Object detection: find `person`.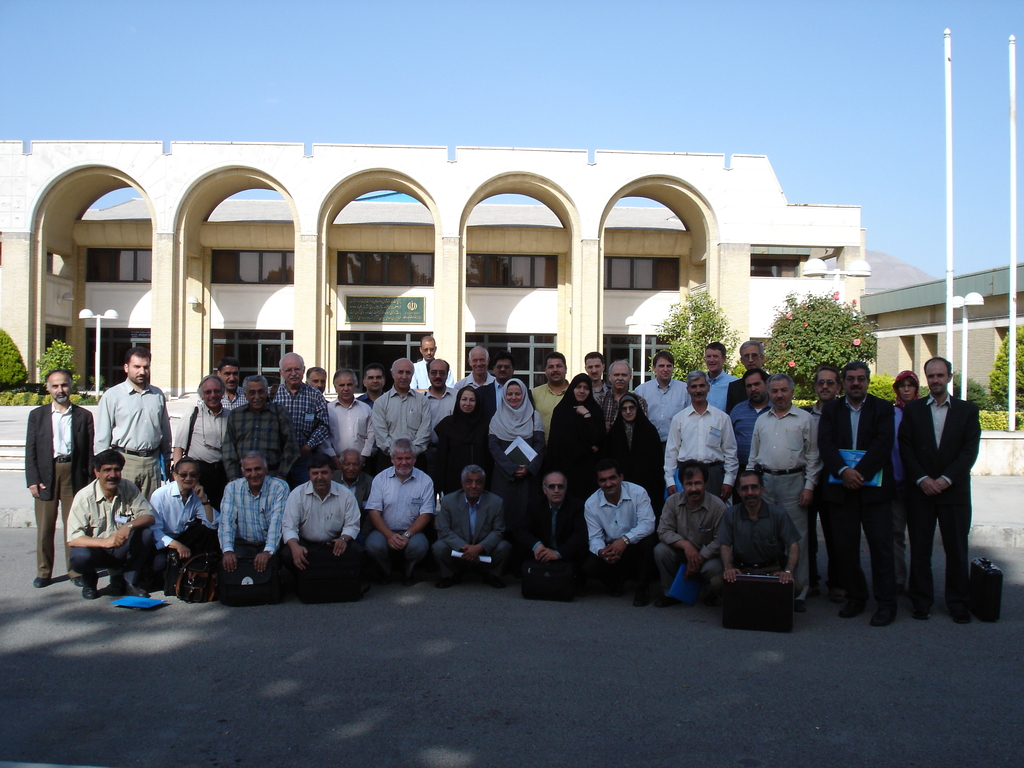
[266, 349, 328, 458].
